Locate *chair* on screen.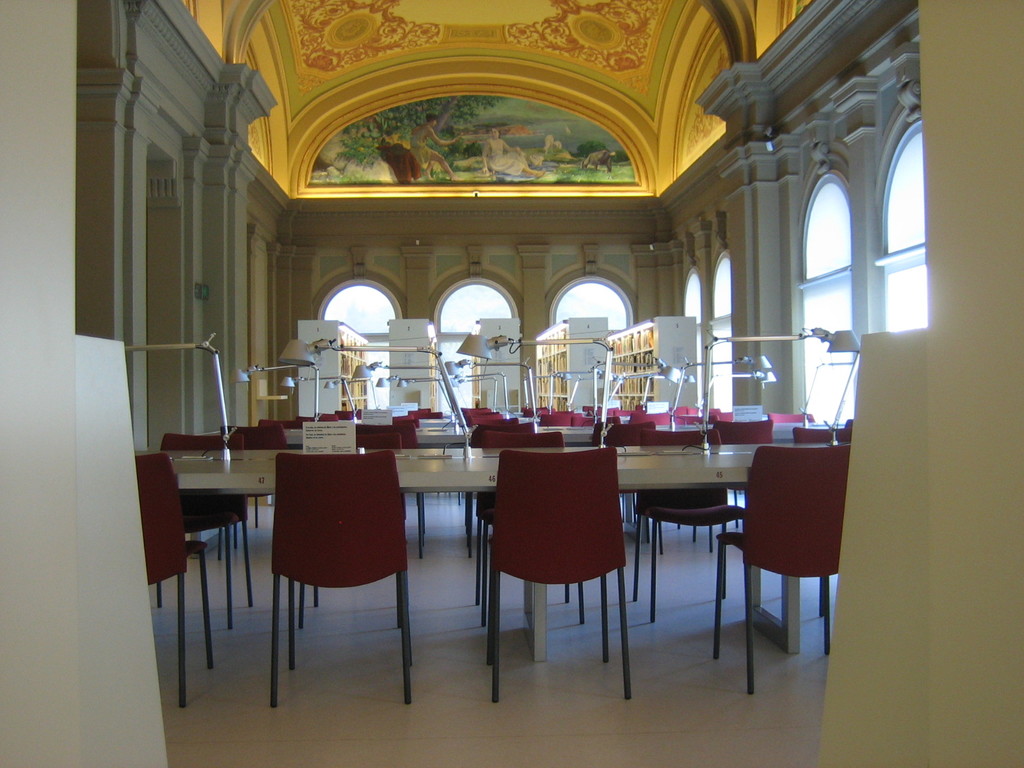
On screen at locate(714, 447, 852, 697).
